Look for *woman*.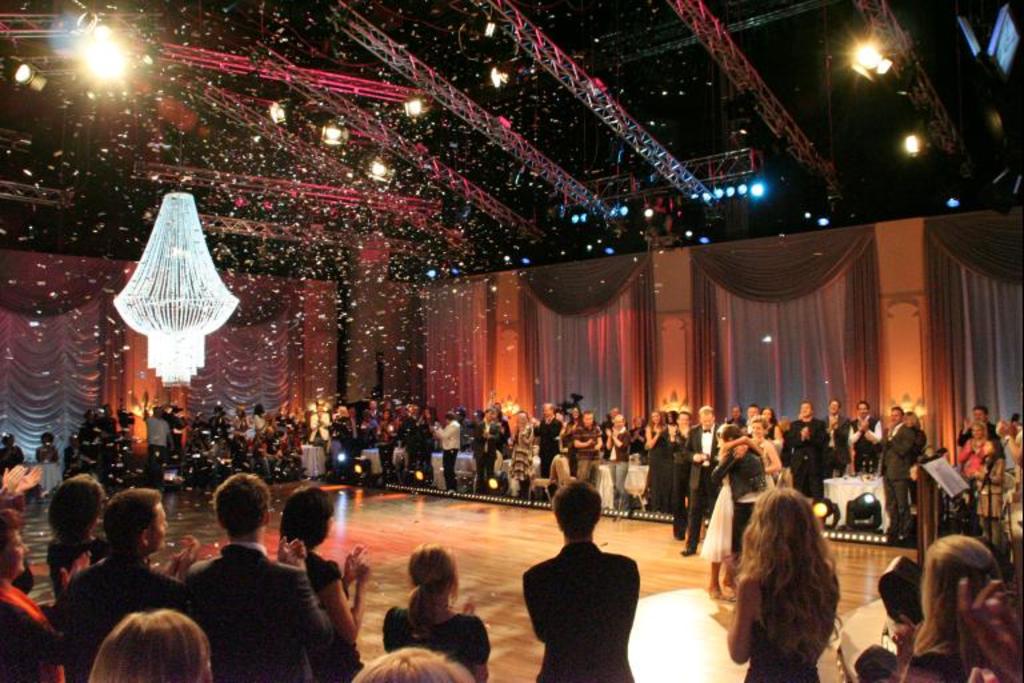
Found: 601/412/633/510.
